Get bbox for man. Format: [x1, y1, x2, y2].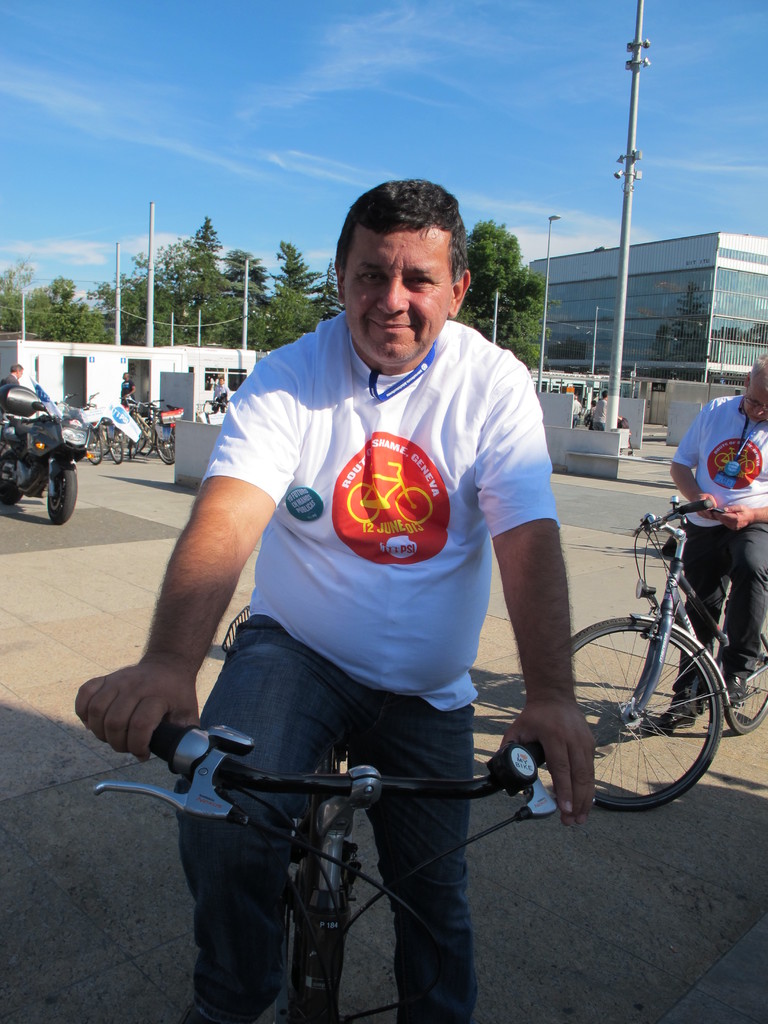
[1, 361, 28, 385].
